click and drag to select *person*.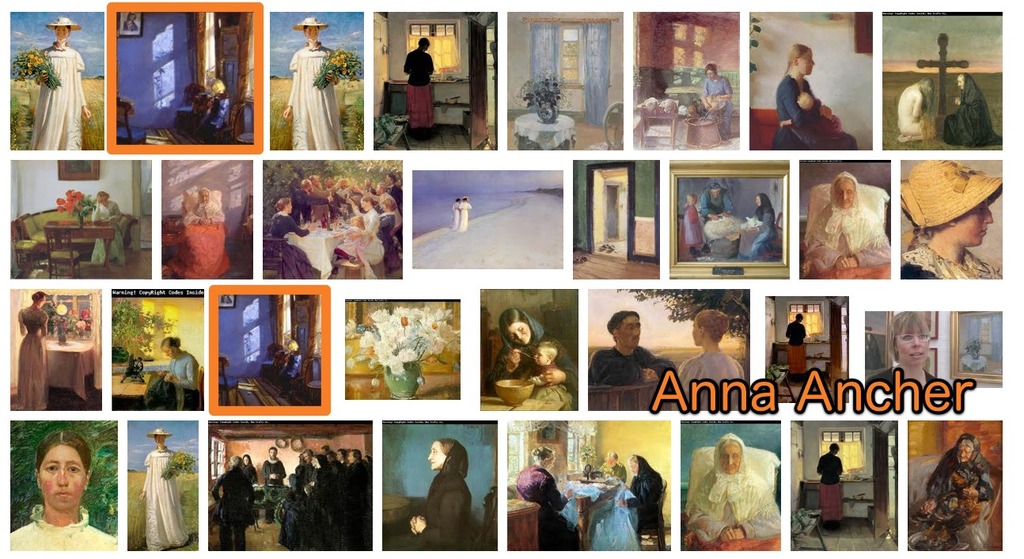
Selection: <region>804, 171, 896, 272</region>.
